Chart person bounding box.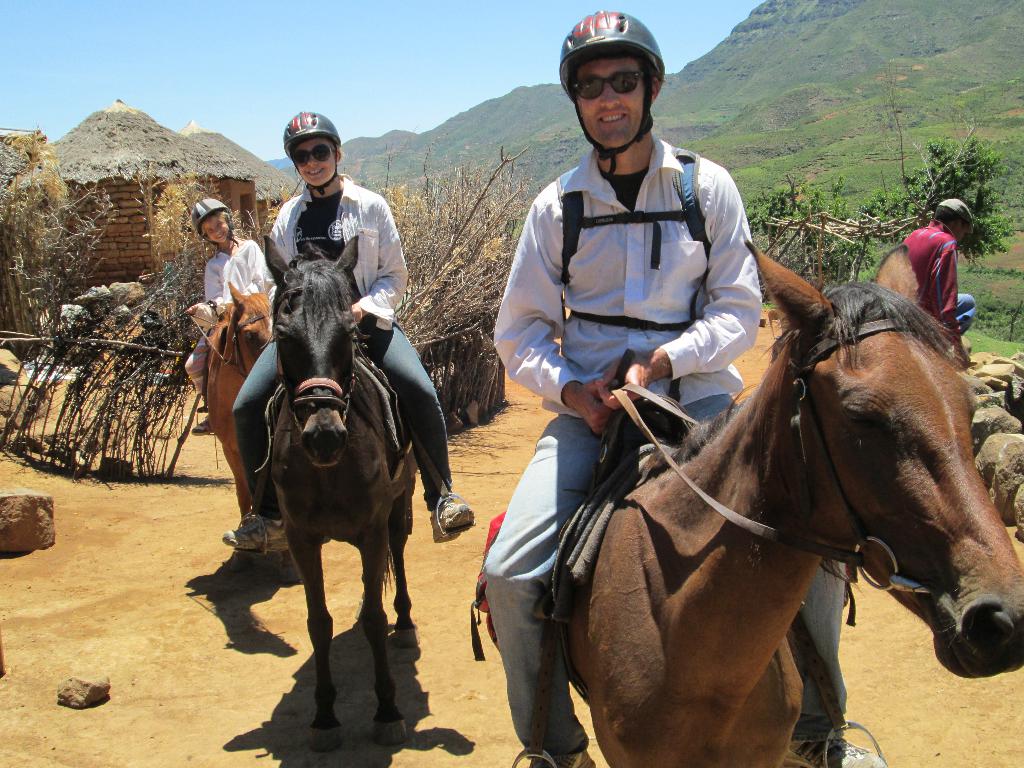
Charted: (x1=483, y1=8, x2=890, y2=767).
